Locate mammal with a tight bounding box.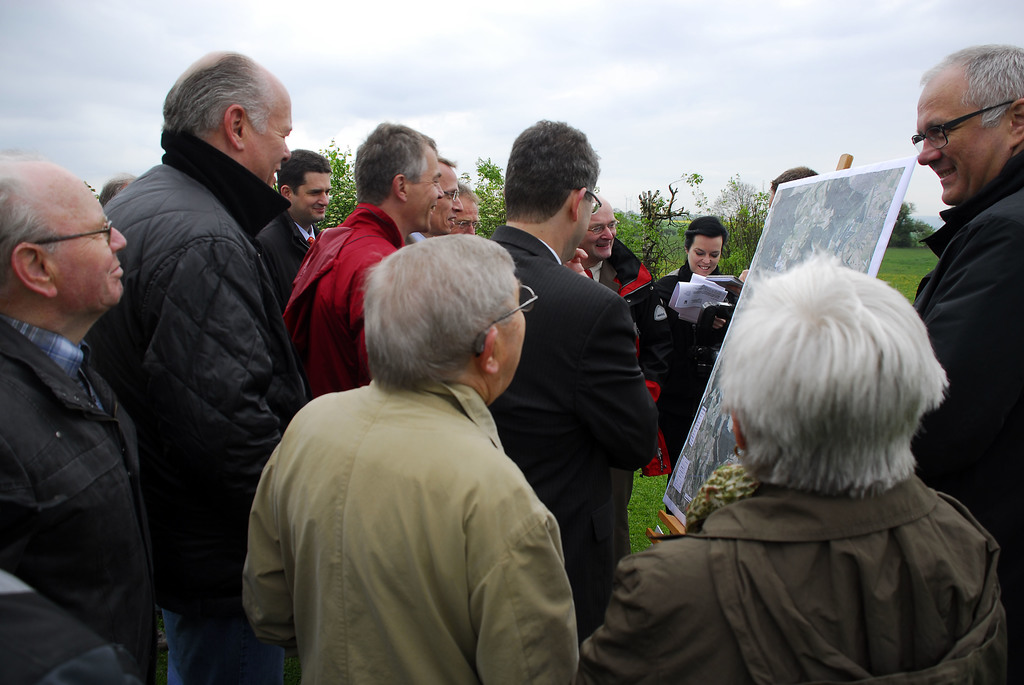
box=[639, 212, 756, 531].
